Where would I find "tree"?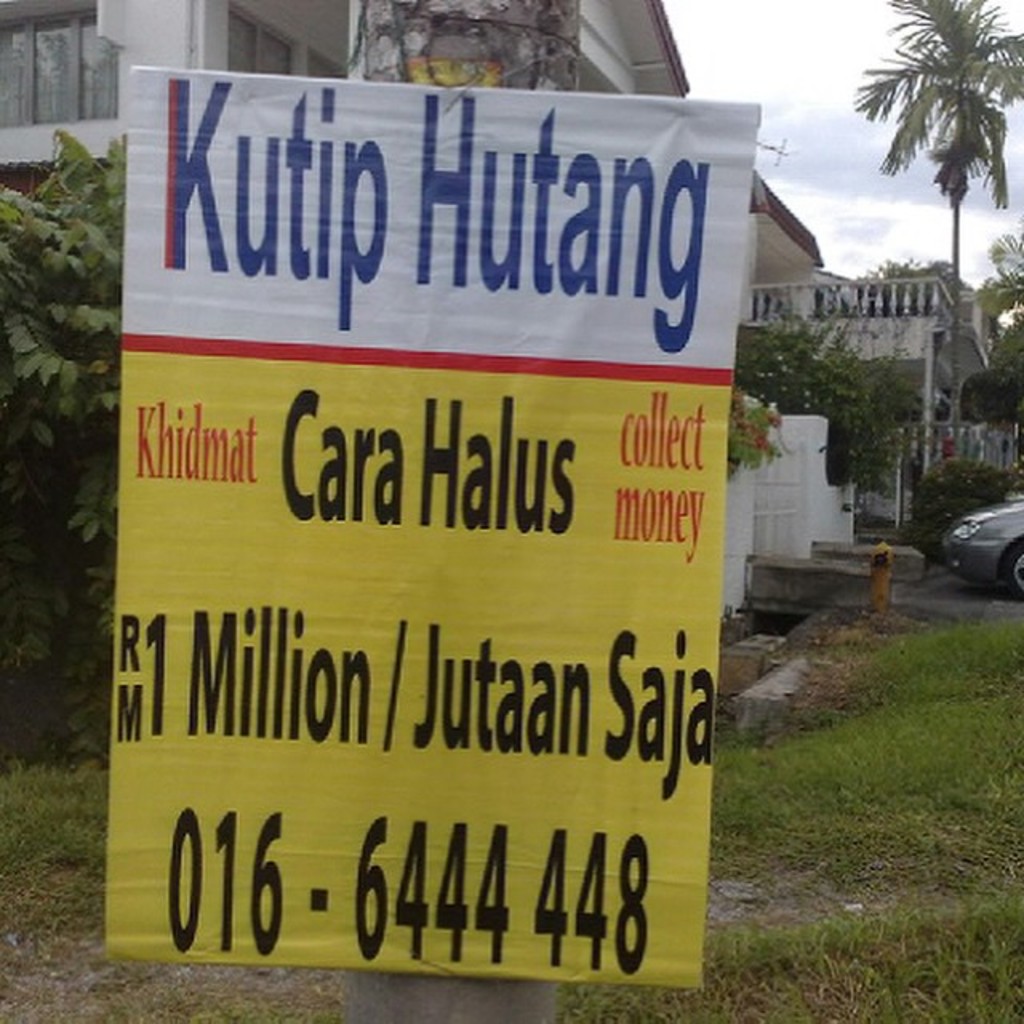
At locate(970, 222, 1022, 437).
